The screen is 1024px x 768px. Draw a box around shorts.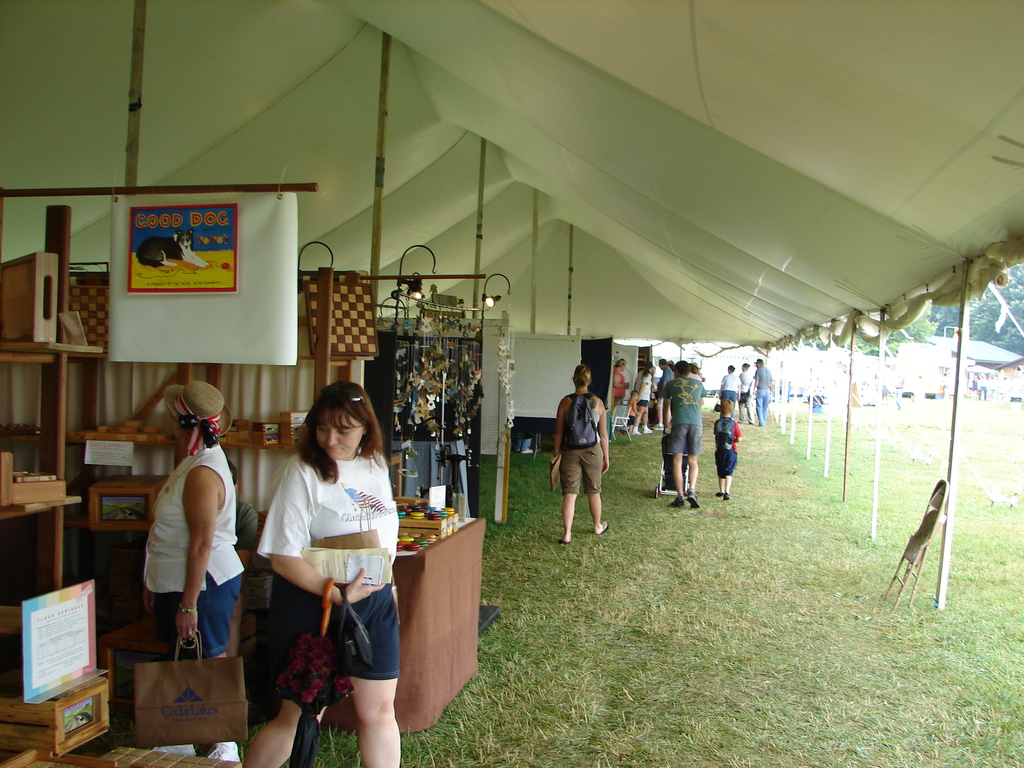
left=669, top=422, right=700, bottom=458.
